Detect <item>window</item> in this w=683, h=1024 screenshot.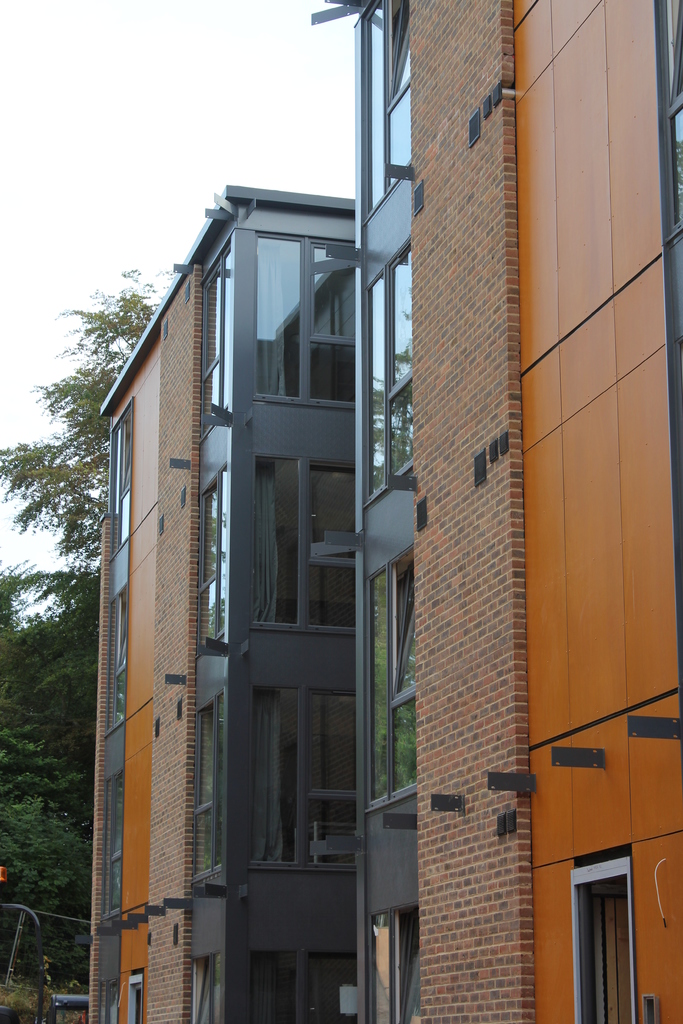
Detection: 254:227:354:409.
